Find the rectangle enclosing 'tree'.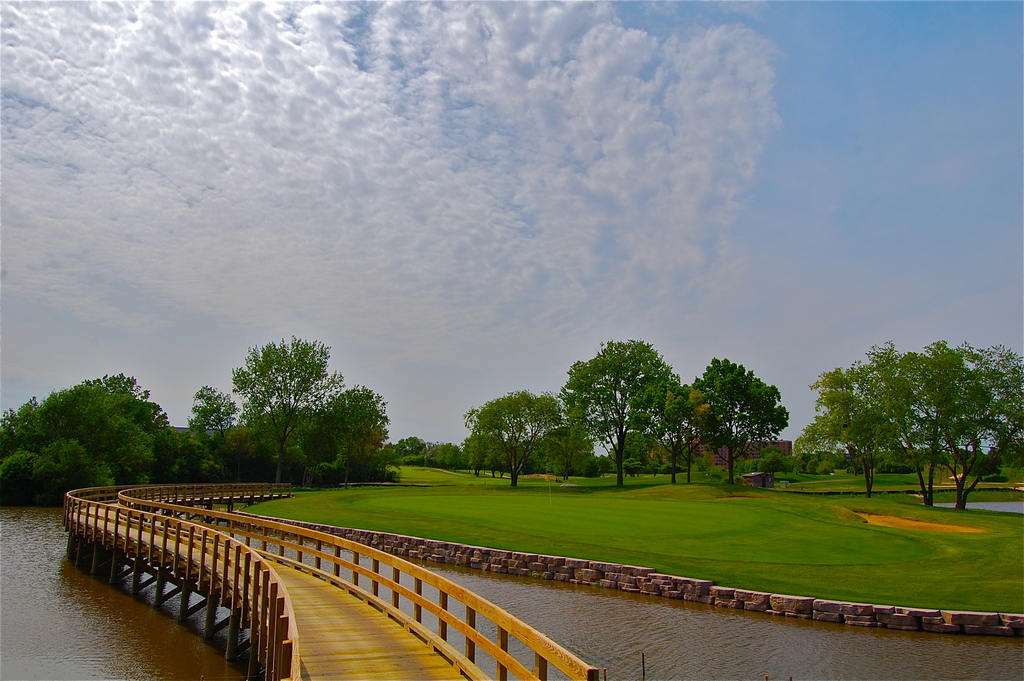
(672, 353, 805, 489).
